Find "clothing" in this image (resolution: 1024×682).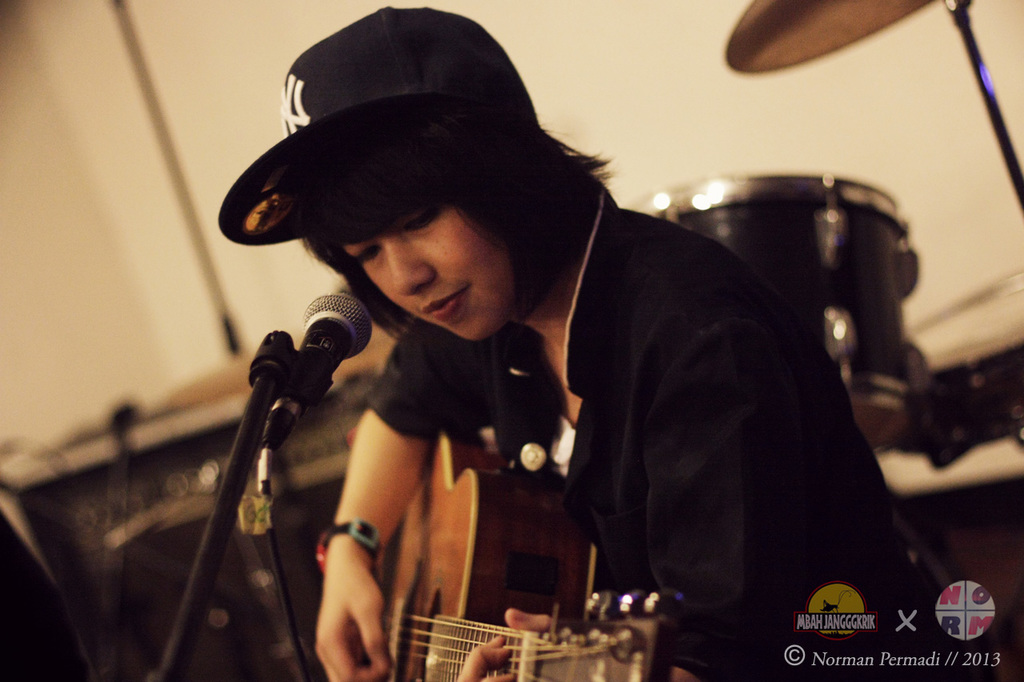
bbox=(369, 172, 960, 681).
